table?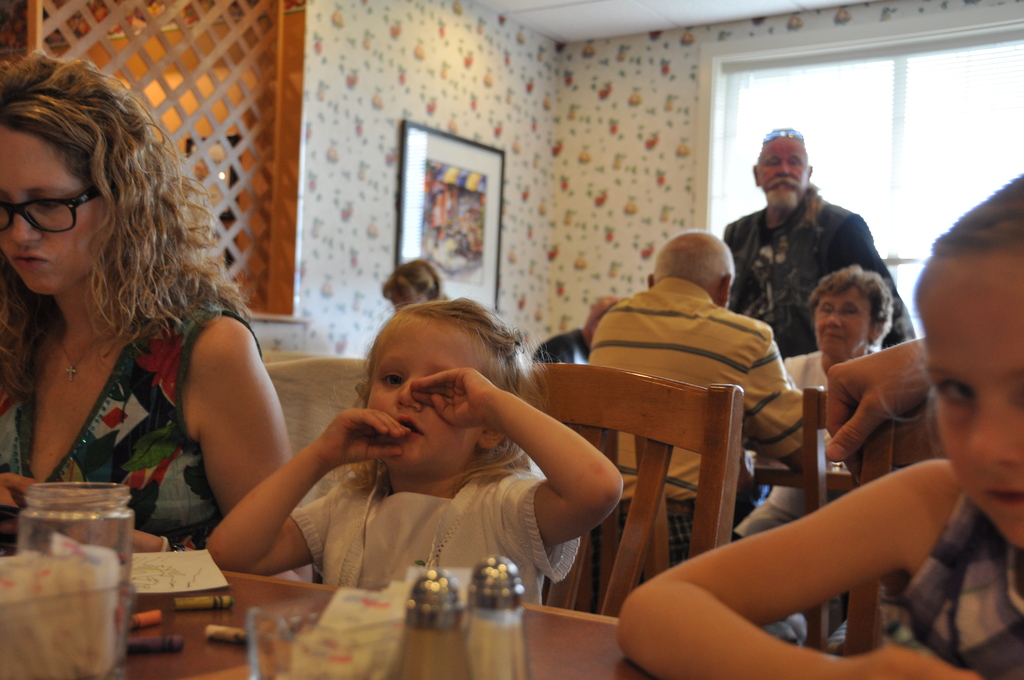
{"left": 222, "top": 604, "right": 654, "bottom": 679}
